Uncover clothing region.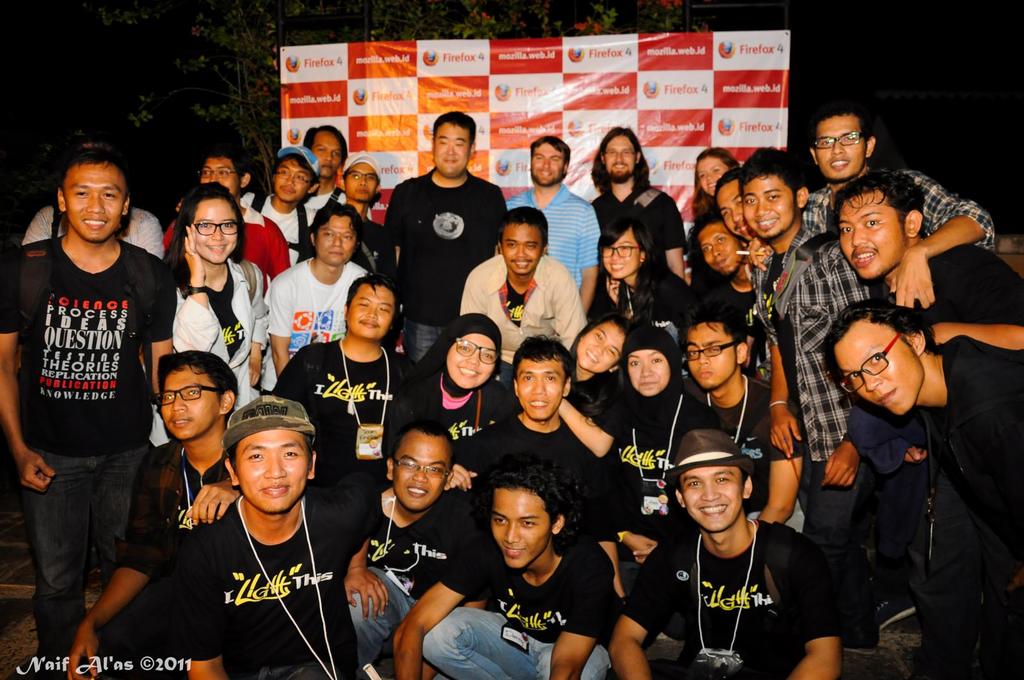
Uncovered: left=365, top=161, right=508, bottom=382.
